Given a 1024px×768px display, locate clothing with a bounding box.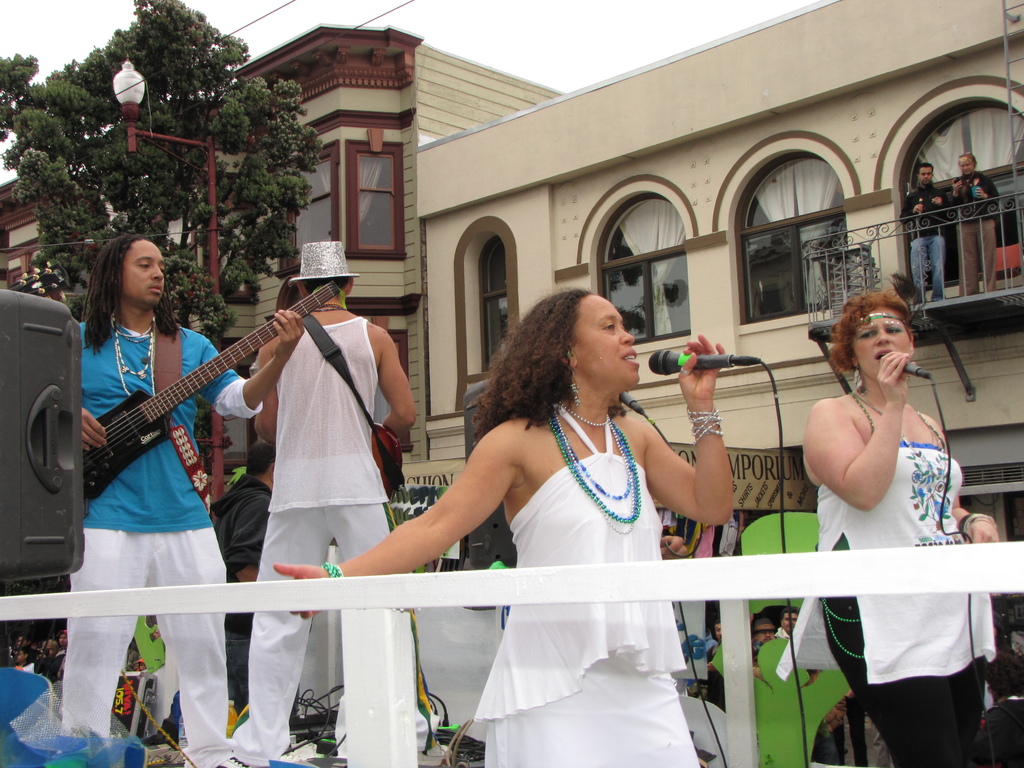
Located: 215:475:275:695.
